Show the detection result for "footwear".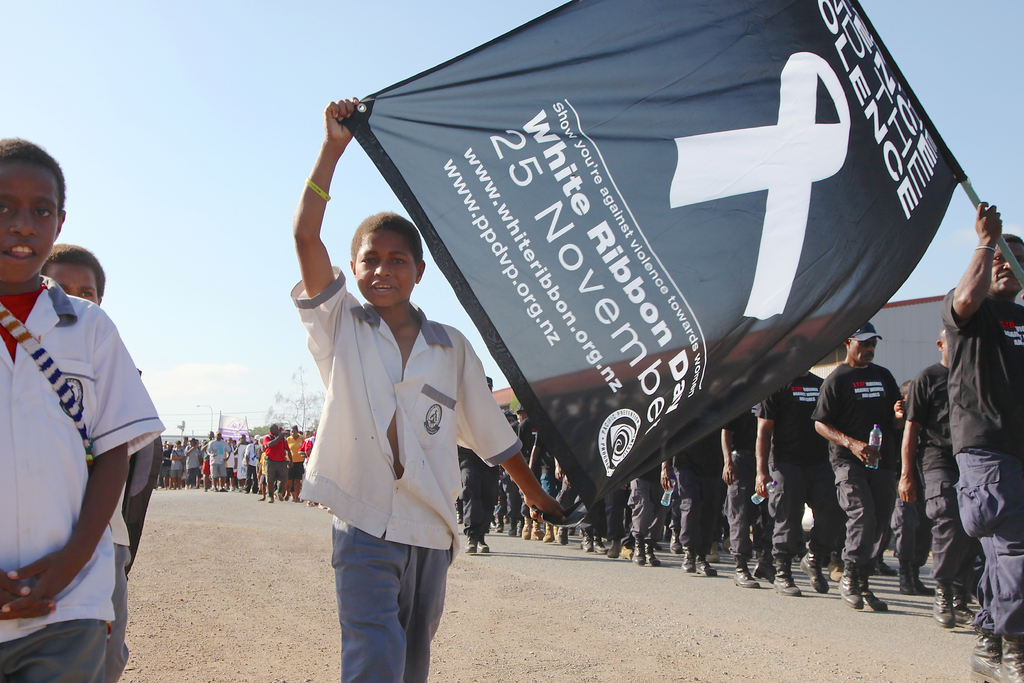
bbox(735, 564, 751, 588).
